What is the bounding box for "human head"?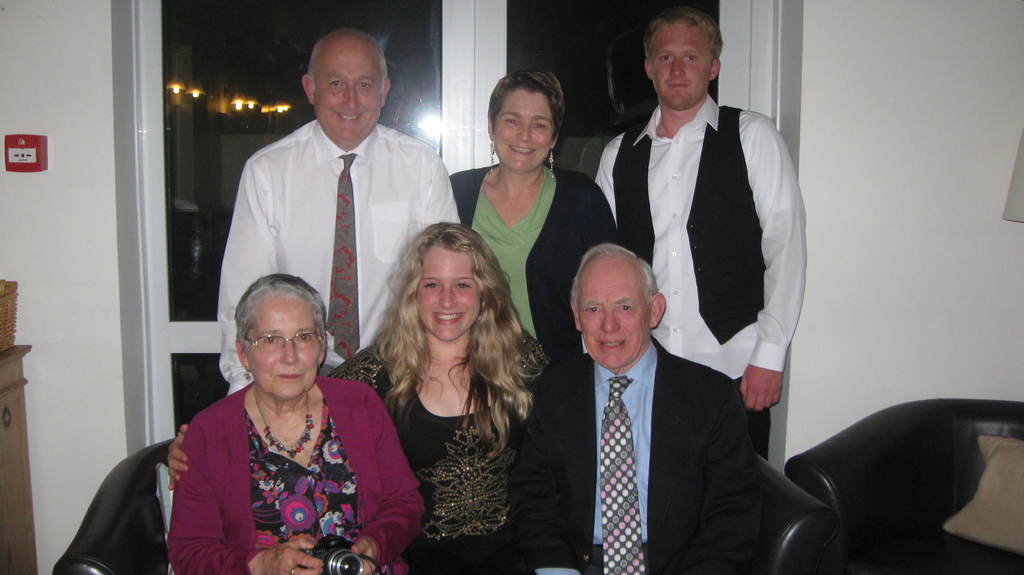
485, 69, 563, 179.
